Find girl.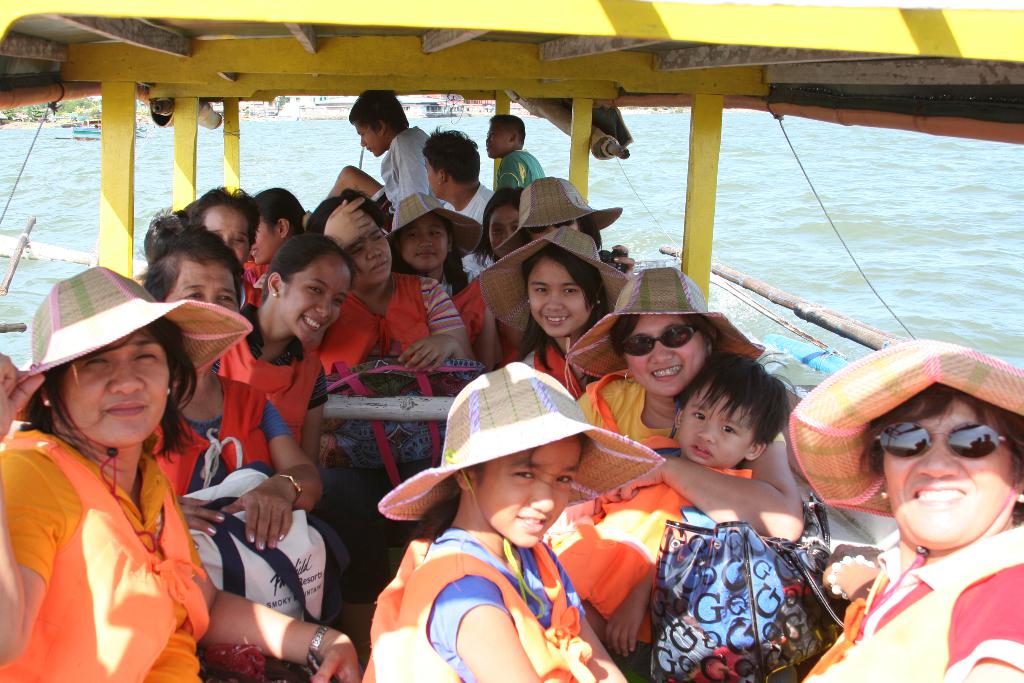
[603, 347, 795, 681].
